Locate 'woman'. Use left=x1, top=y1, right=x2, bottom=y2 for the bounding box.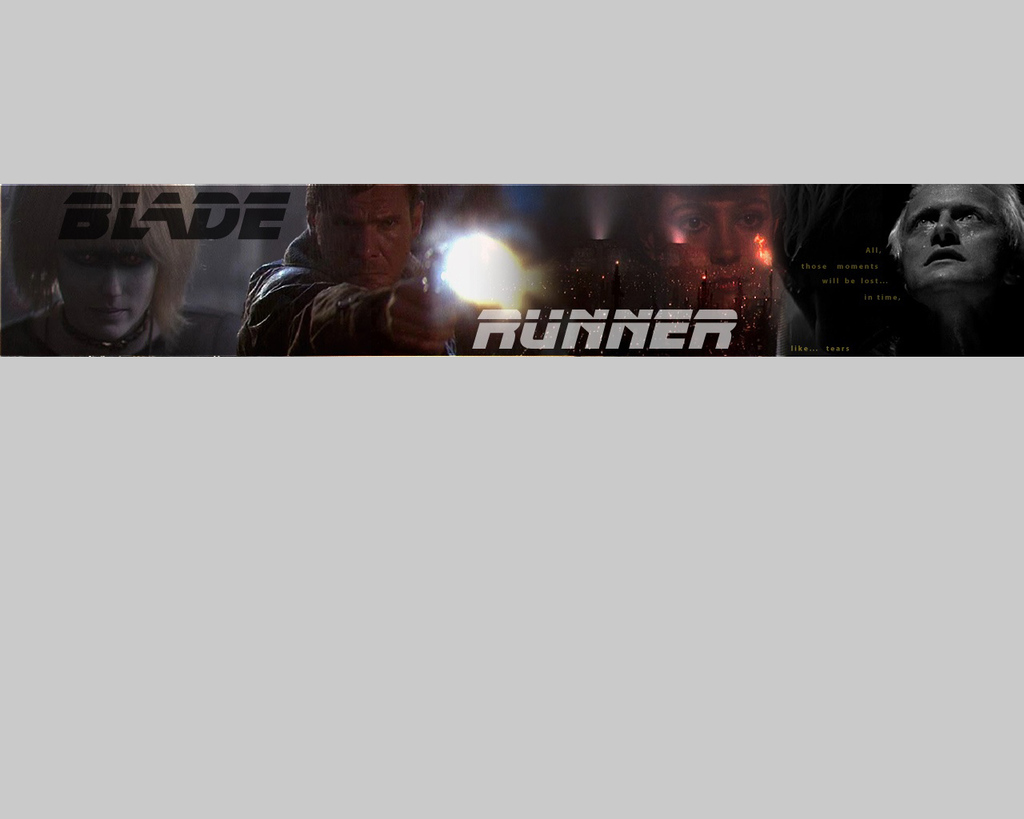
left=20, top=186, right=205, bottom=352.
